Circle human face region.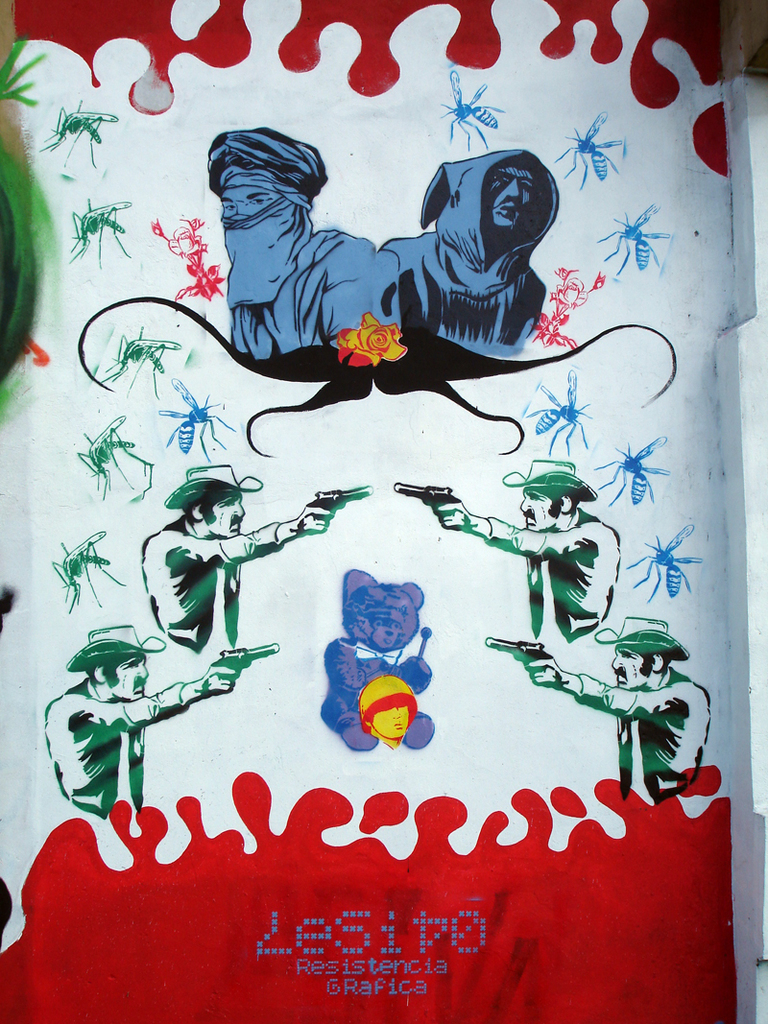
Region: select_region(488, 164, 540, 229).
